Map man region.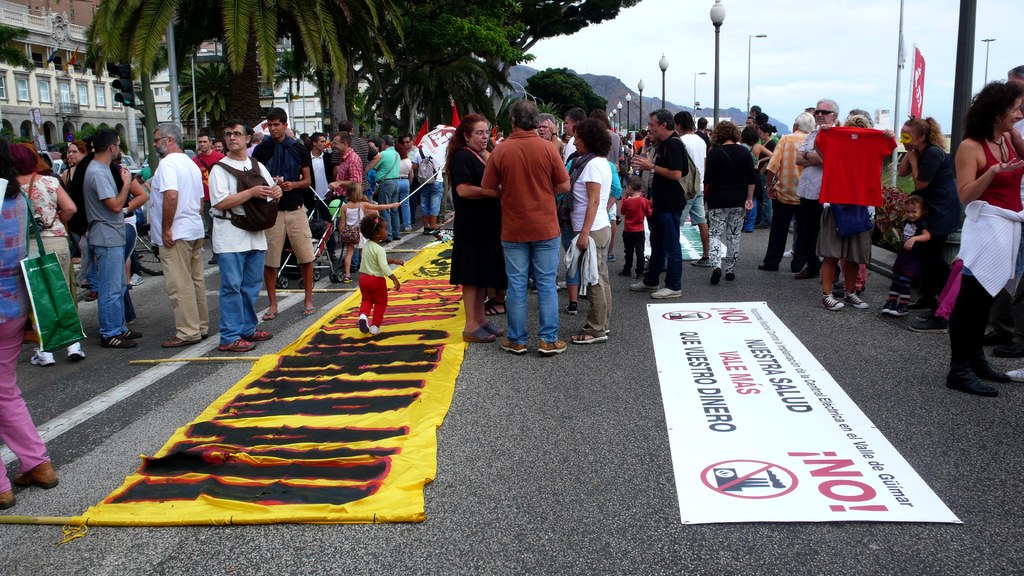
Mapped to x1=794 y1=97 x2=840 y2=275.
